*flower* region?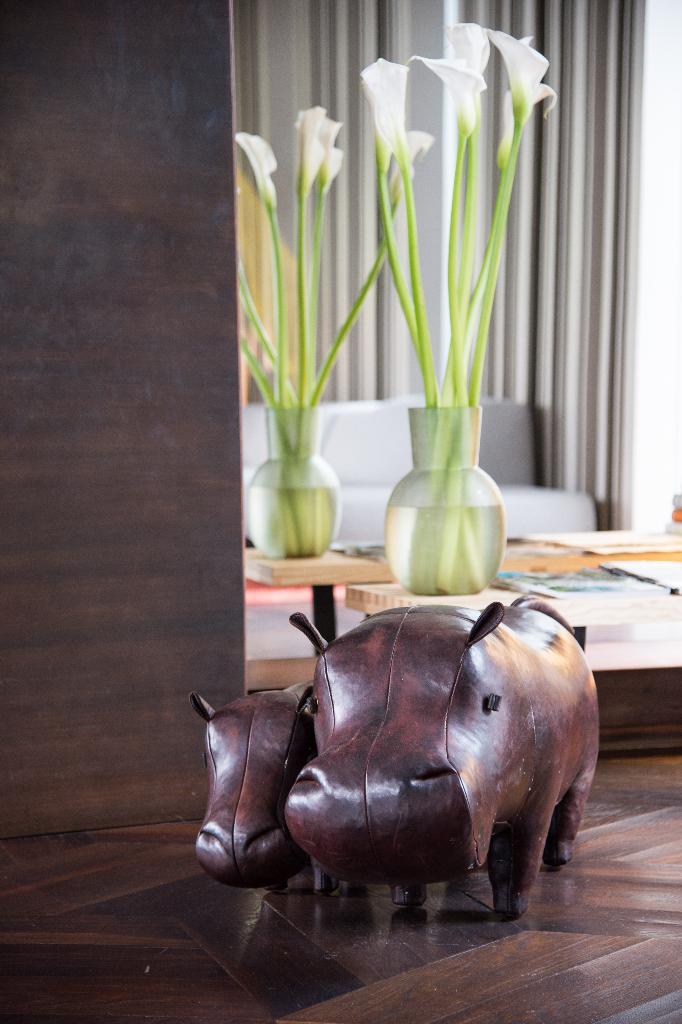
<box>233,131,279,206</box>
